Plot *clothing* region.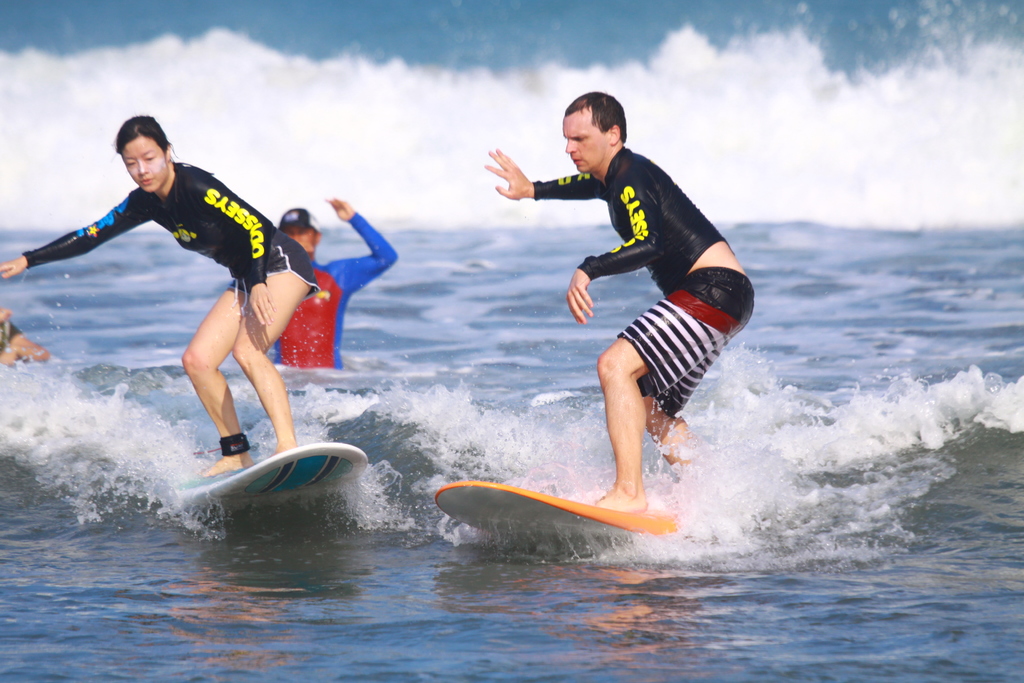
Plotted at bbox=(251, 205, 381, 393).
